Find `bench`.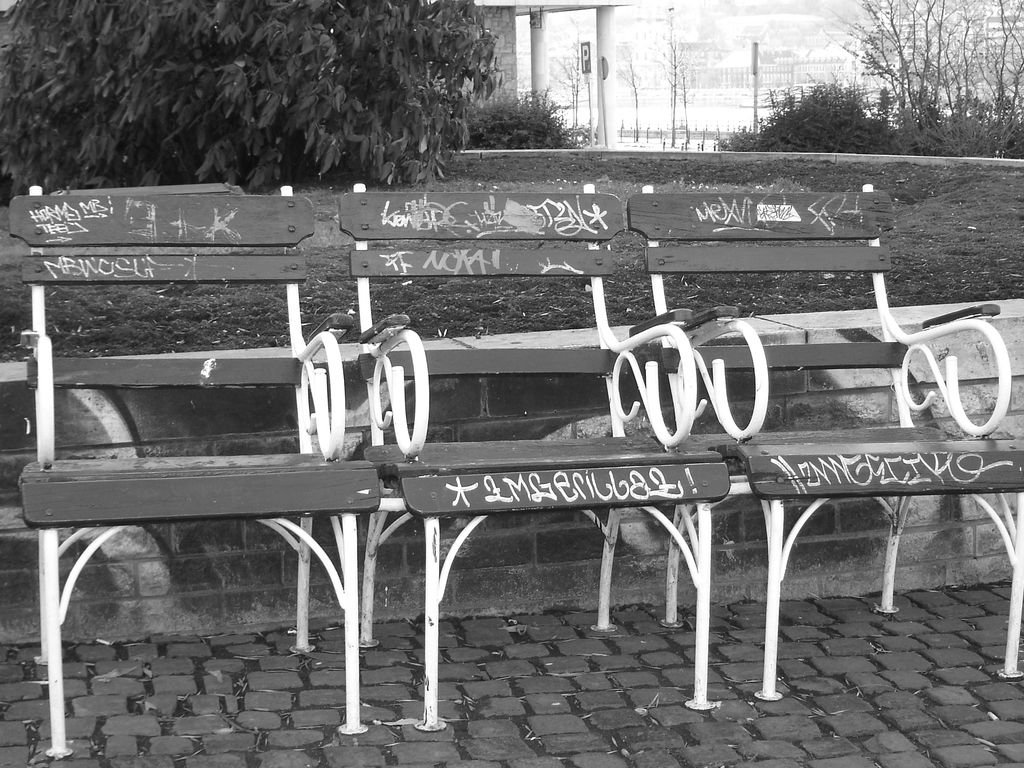
bbox=(12, 200, 380, 757).
